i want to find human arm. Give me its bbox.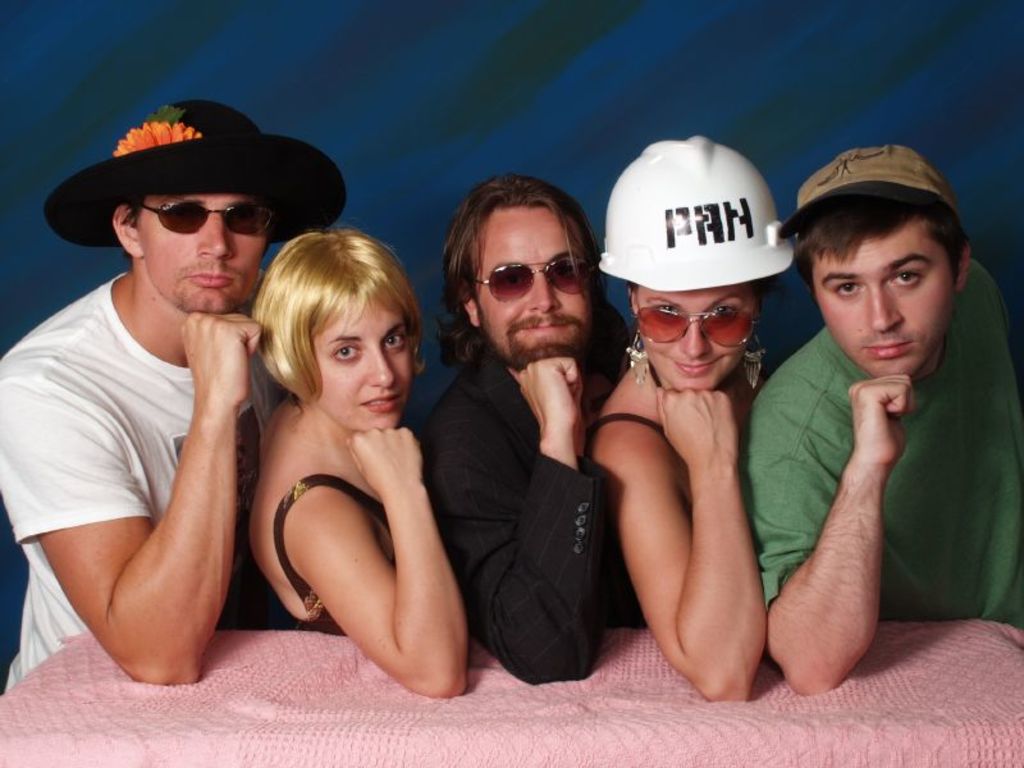
left=279, top=425, right=471, bottom=704.
